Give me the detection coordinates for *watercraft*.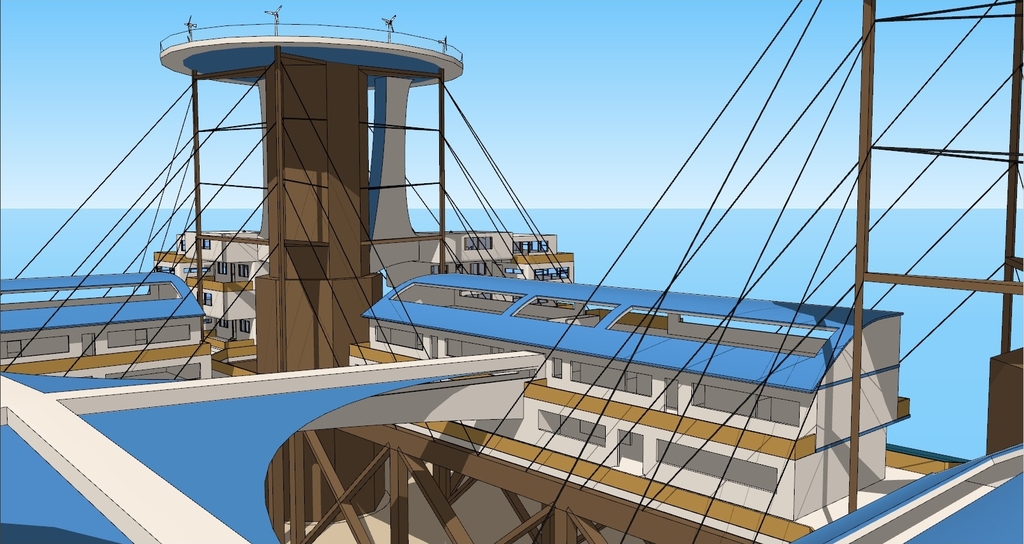
[28,0,1014,541].
